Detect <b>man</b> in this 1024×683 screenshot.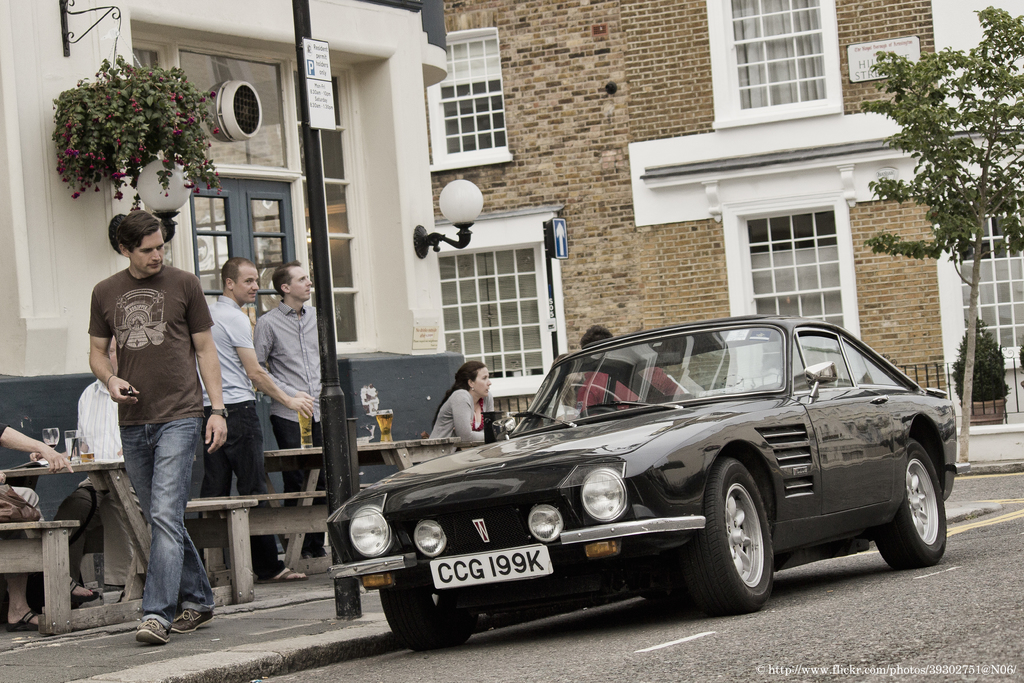
Detection: rect(572, 324, 682, 413).
